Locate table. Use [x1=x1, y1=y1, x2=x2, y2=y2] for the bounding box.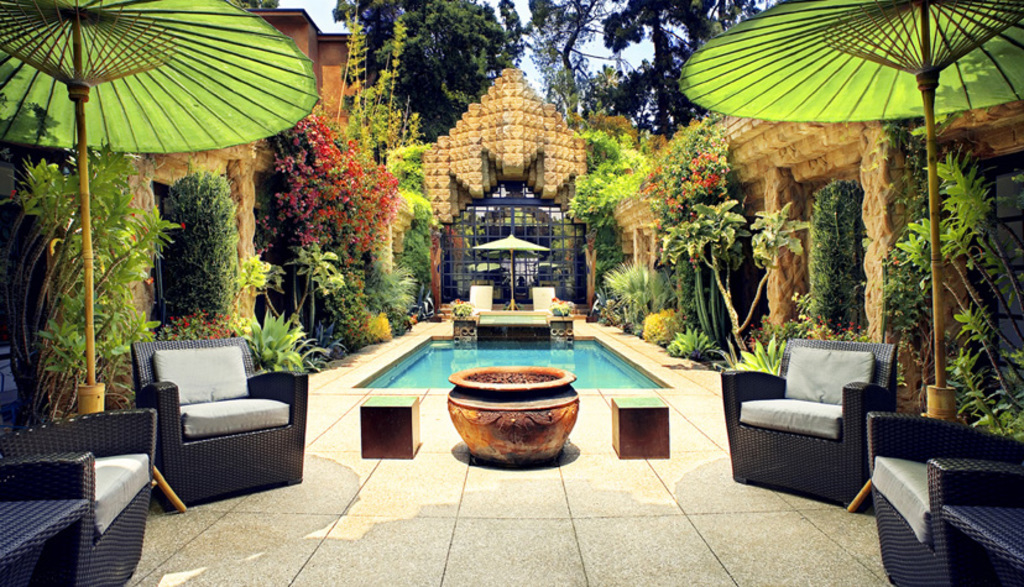
[x1=354, y1=393, x2=418, y2=462].
